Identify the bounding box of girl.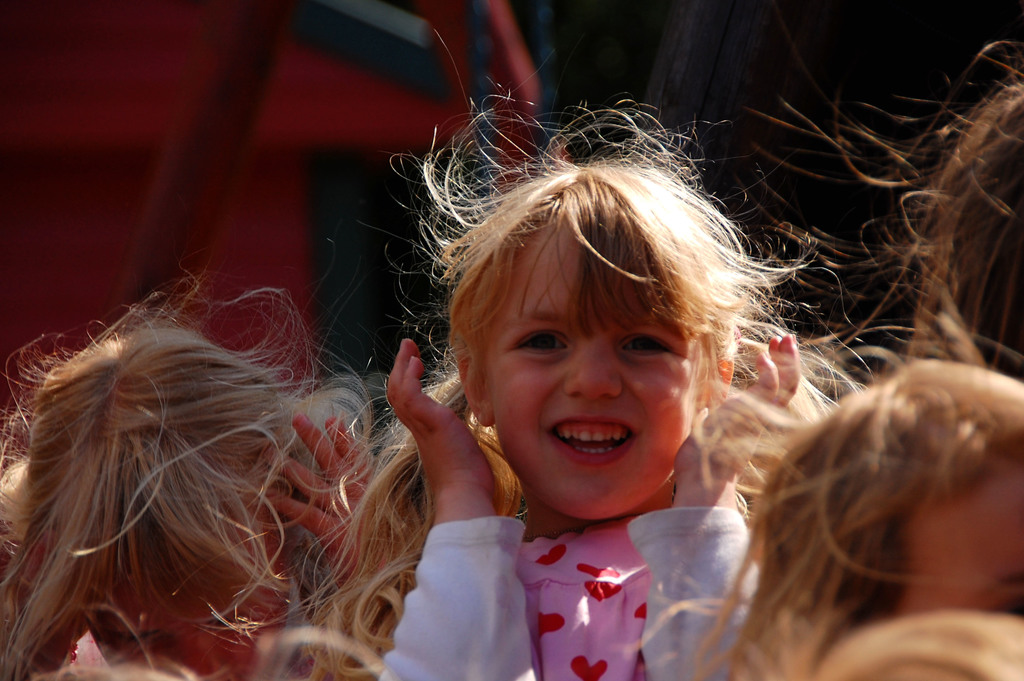
region(611, 320, 1023, 680).
